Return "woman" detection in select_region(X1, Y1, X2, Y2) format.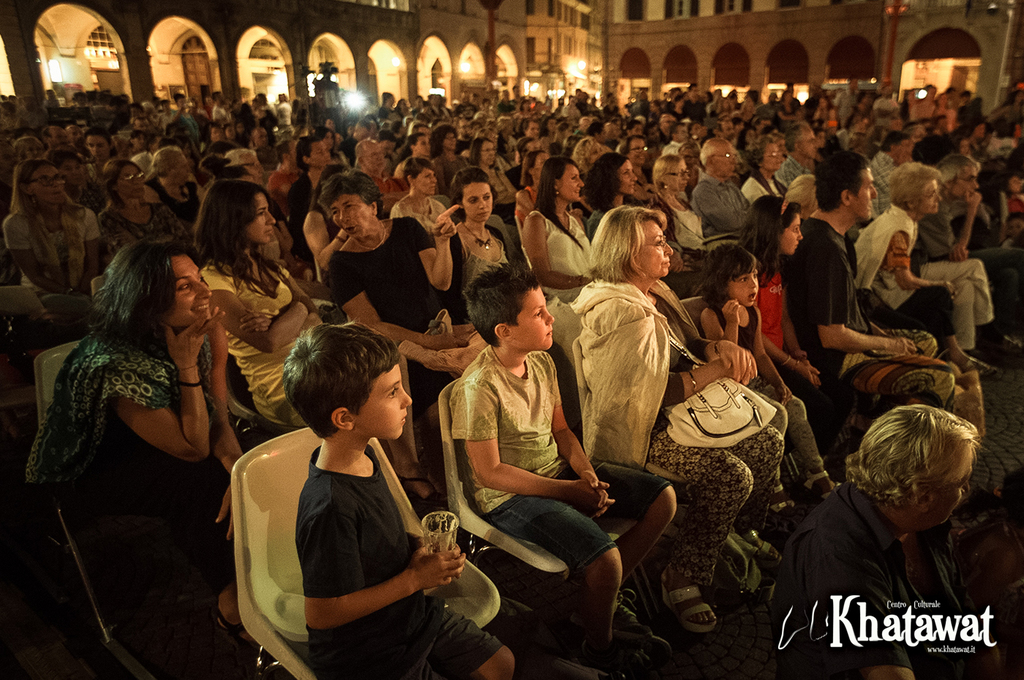
select_region(320, 167, 470, 422).
